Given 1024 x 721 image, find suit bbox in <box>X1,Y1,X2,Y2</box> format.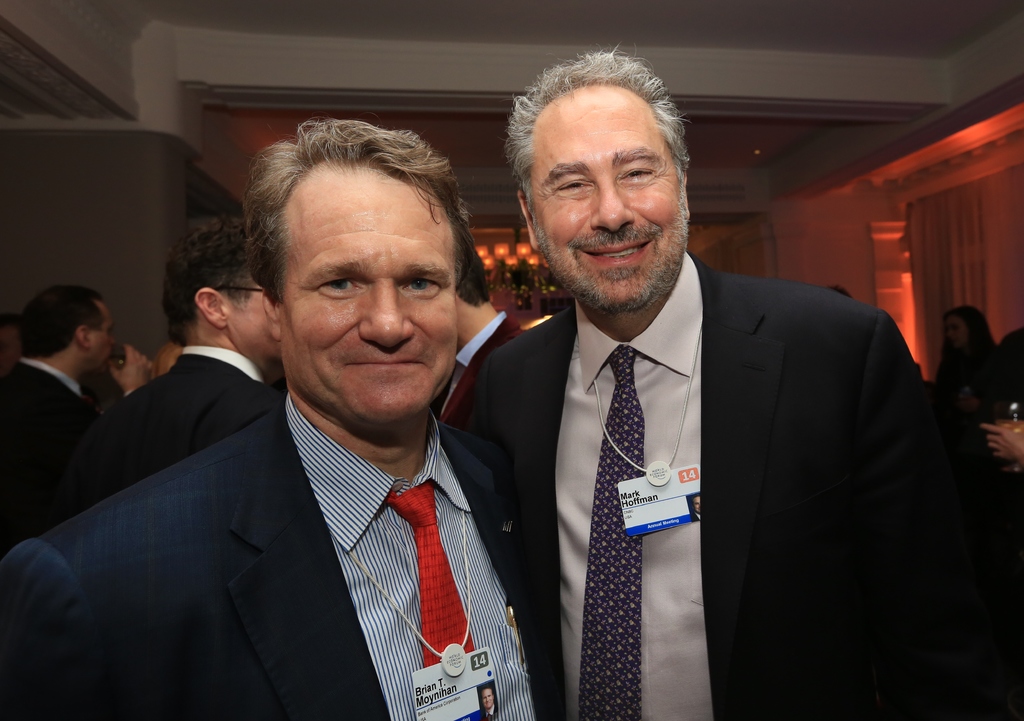
<box>0,354,285,557</box>.
